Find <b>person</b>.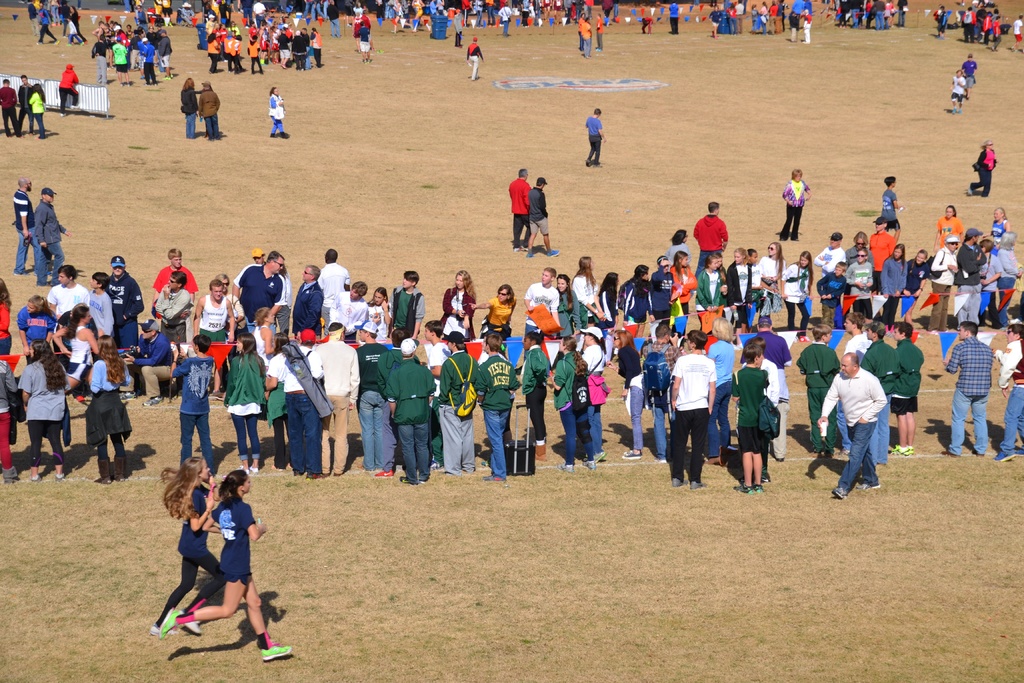
(x1=28, y1=84, x2=46, y2=129).
